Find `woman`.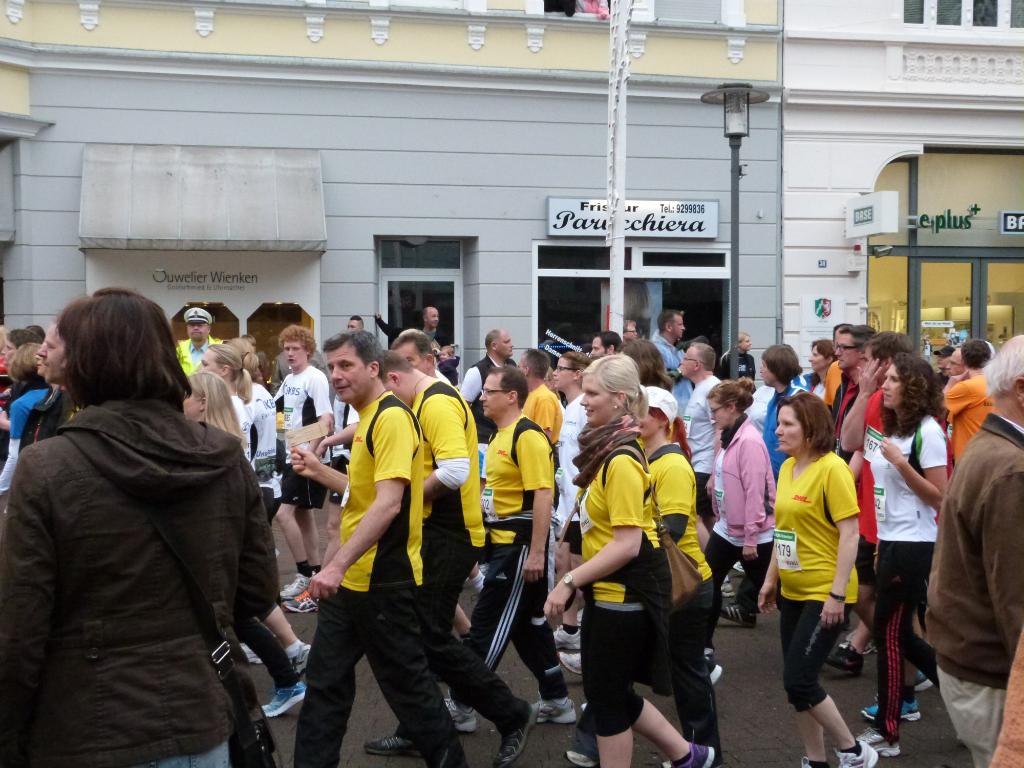
[x1=810, y1=337, x2=840, y2=390].
